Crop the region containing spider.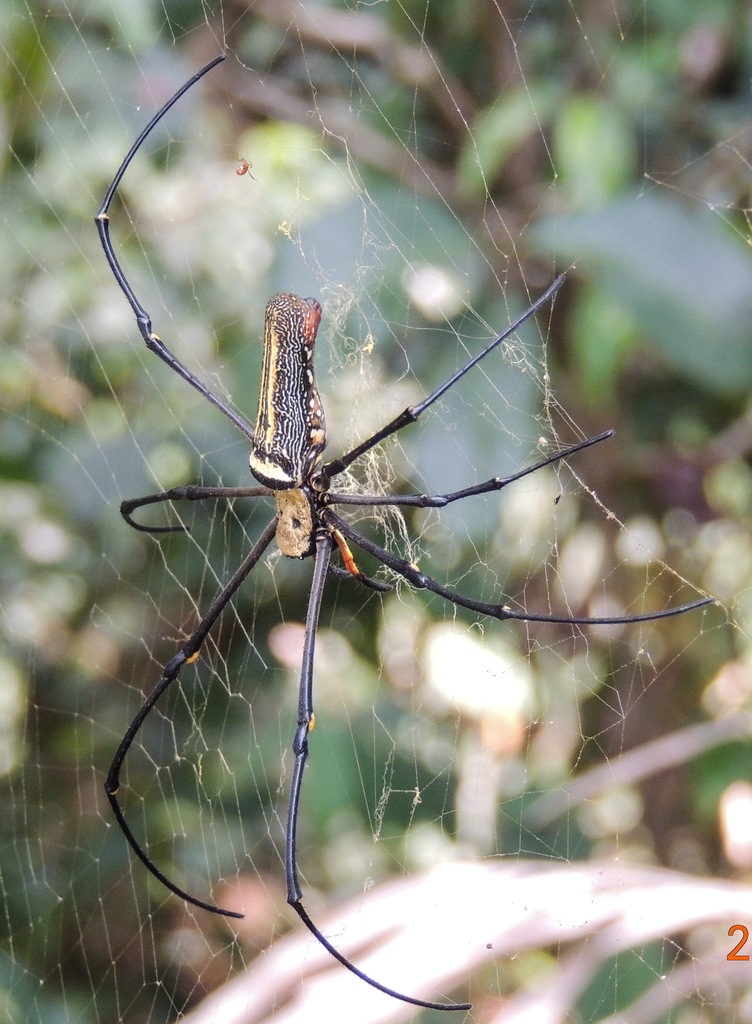
Crop region: 103/45/726/1012.
